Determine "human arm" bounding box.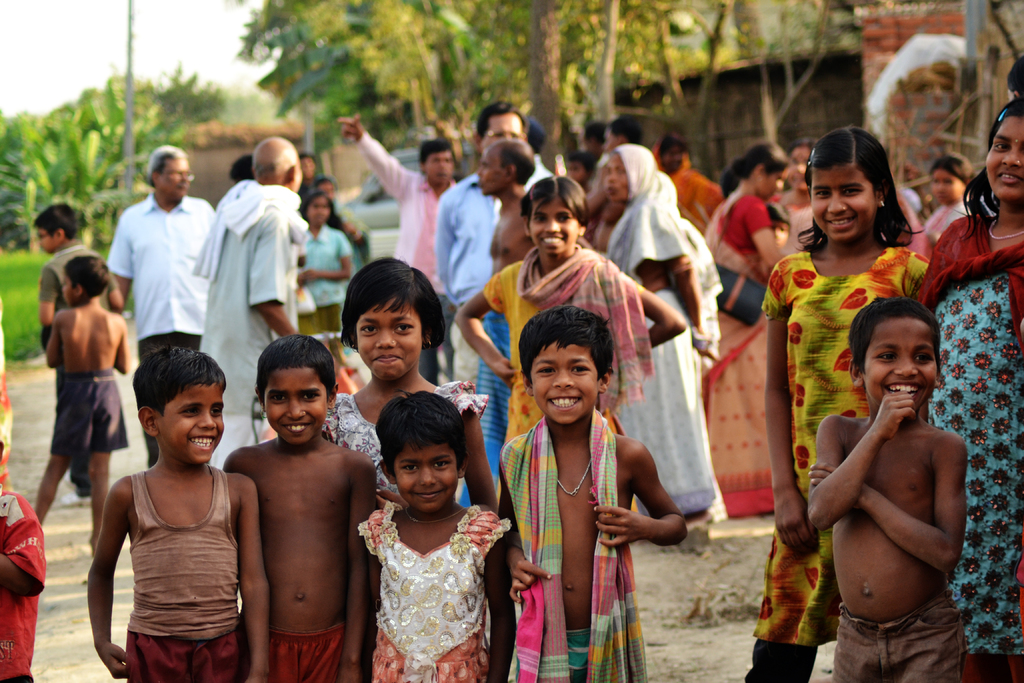
Determined: (41, 263, 63, 323).
